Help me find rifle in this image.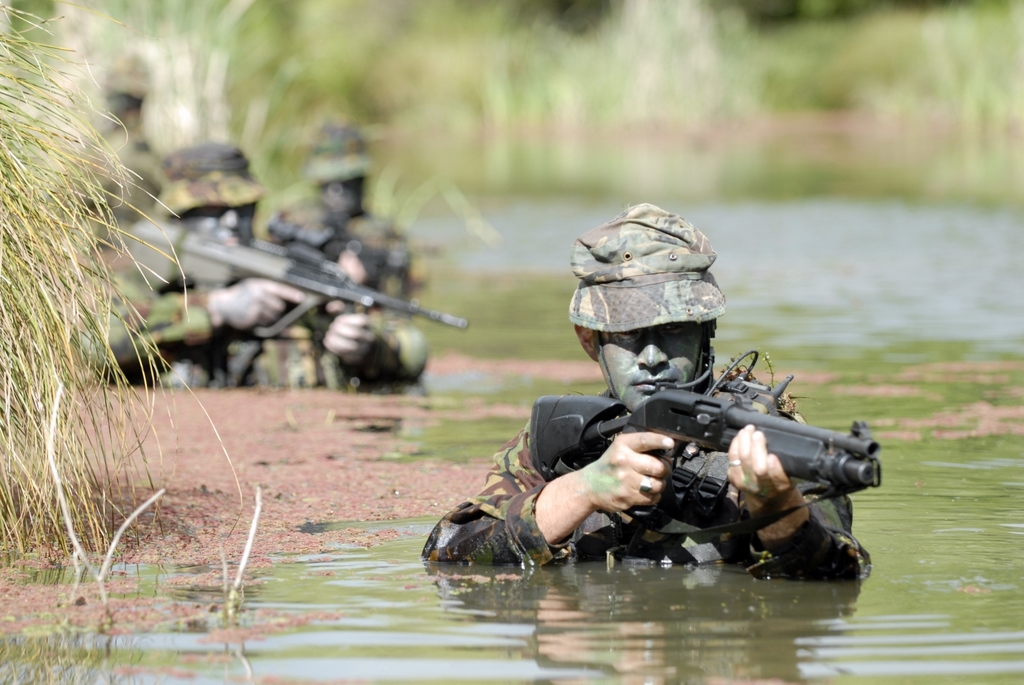
Found it: rect(122, 203, 474, 359).
